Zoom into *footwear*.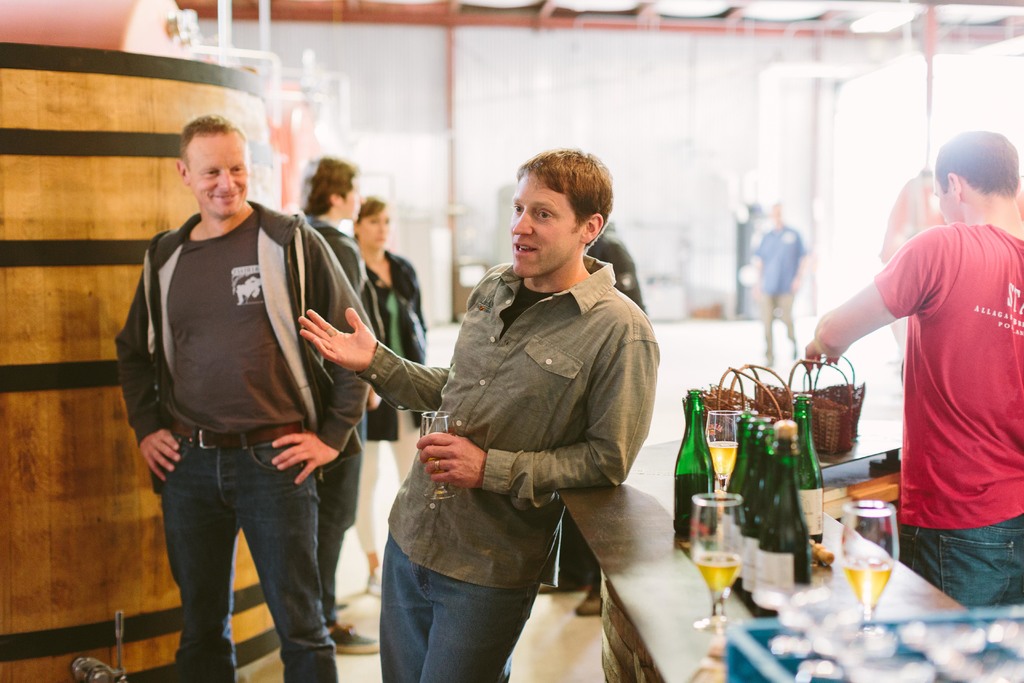
Zoom target: region(540, 570, 579, 591).
